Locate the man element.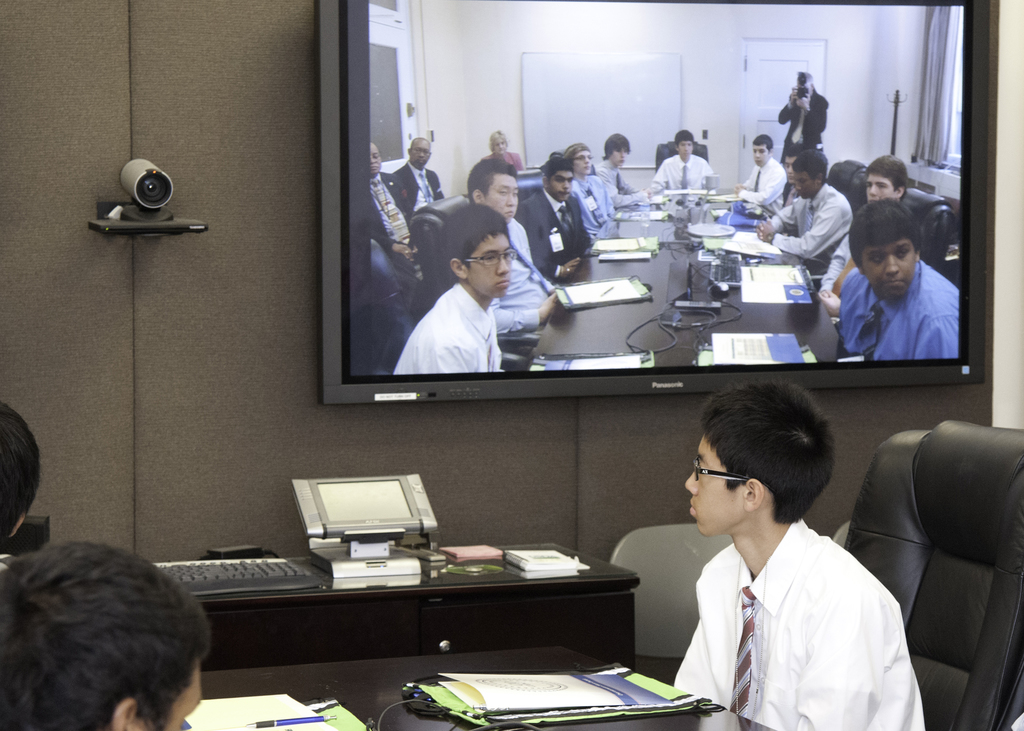
Element bbox: x1=467, y1=156, x2=564, y2=333.
